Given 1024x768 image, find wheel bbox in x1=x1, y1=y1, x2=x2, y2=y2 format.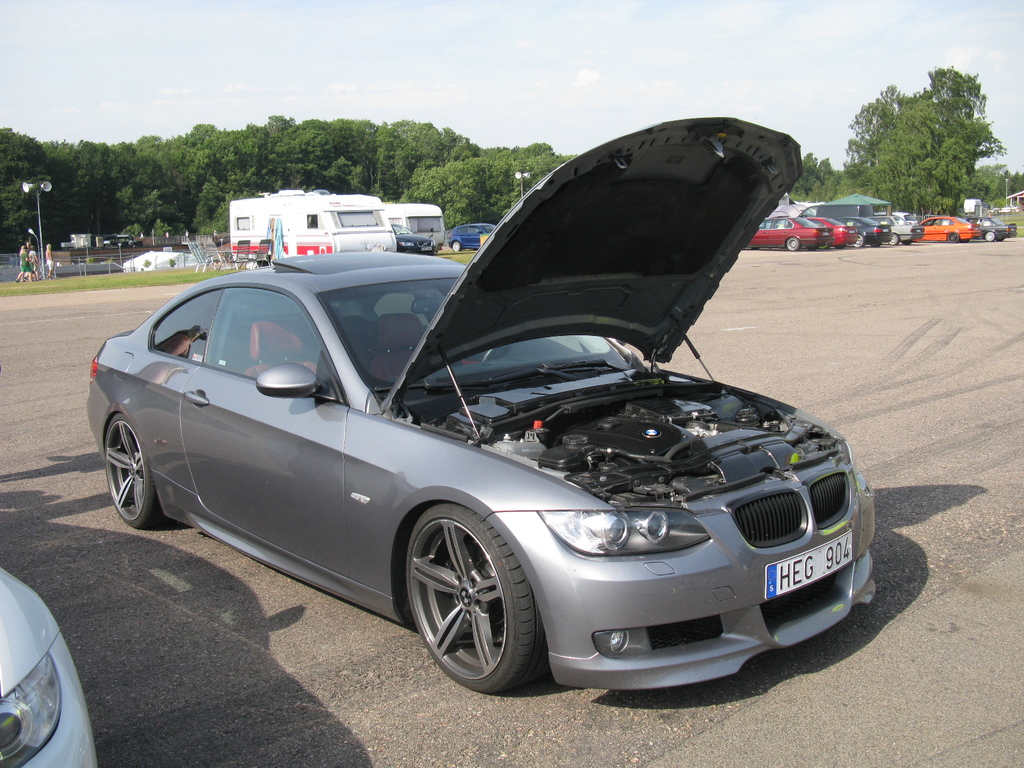
x1=103, y1=413, x2=166, y2=529.
